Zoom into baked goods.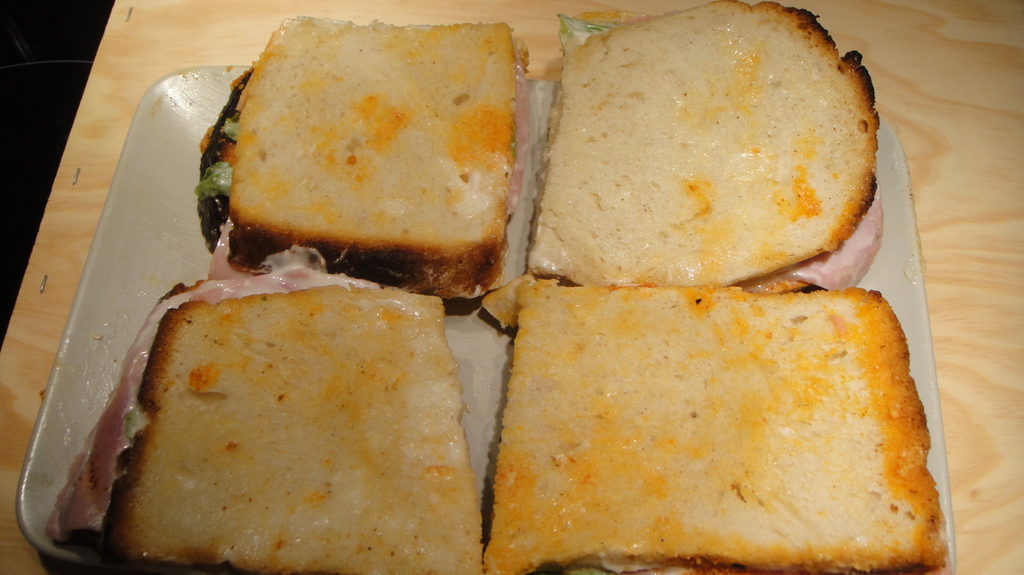
Zoom target: 105, 288, 488, 574.
